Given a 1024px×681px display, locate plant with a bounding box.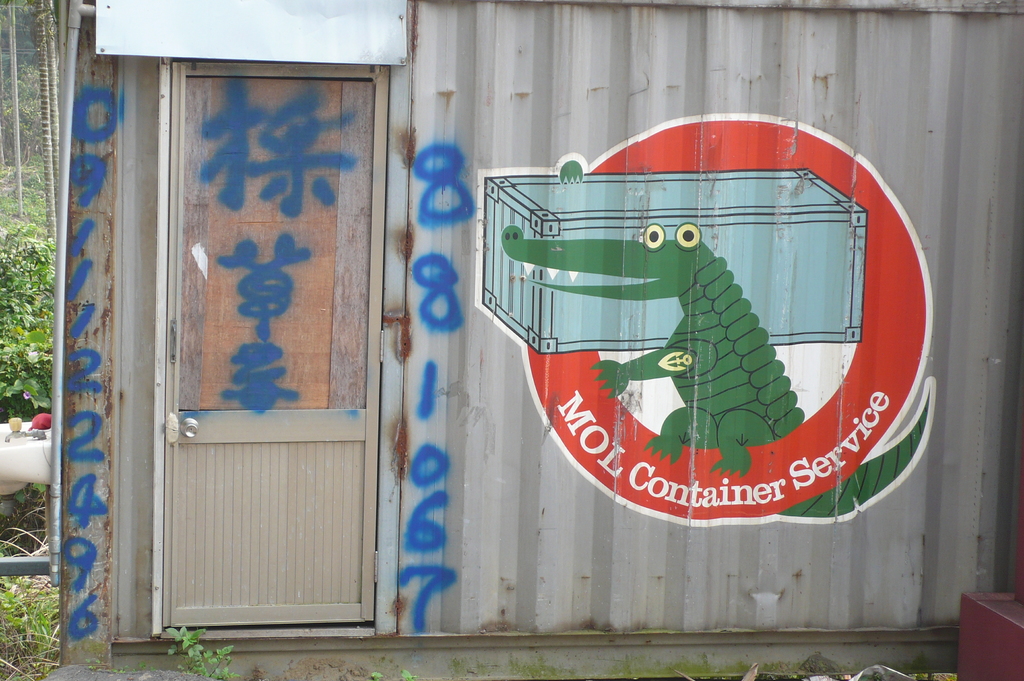
Located: Rect(157, 618, 241, 680).
